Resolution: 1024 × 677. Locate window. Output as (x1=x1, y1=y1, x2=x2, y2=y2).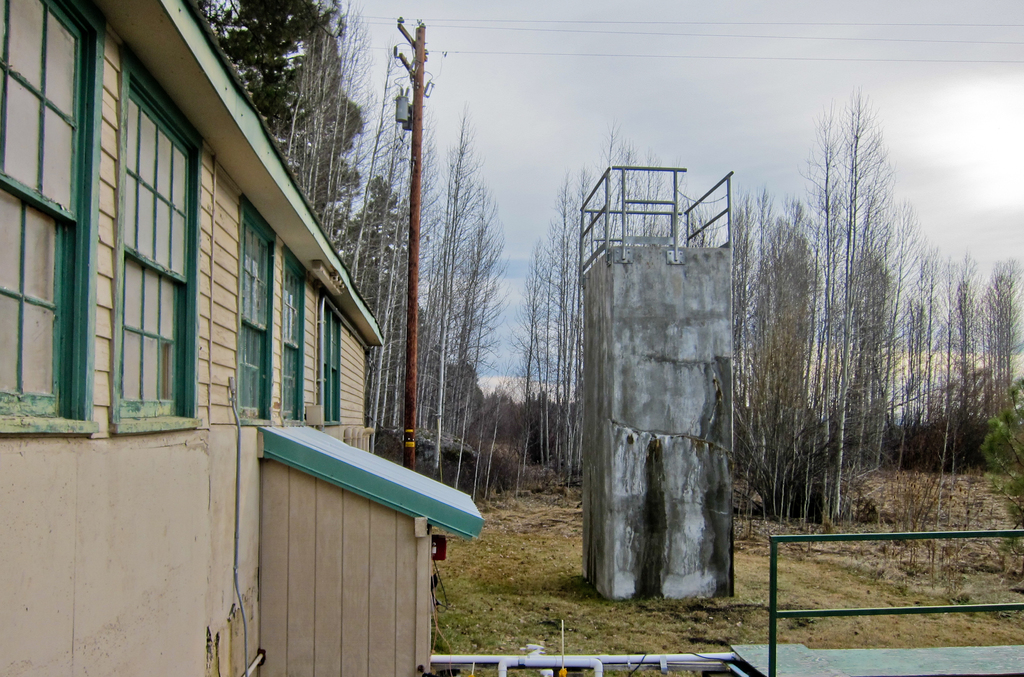
(x1=110, y1=65, x2=200, y2=432).
